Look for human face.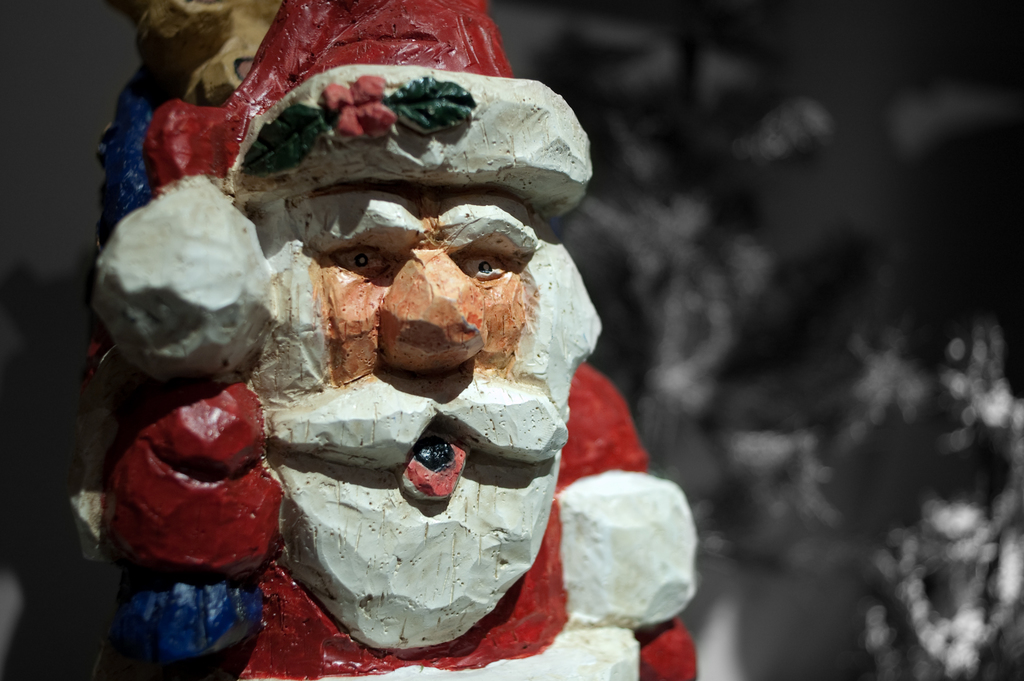
Found: 246 177 573 653.
